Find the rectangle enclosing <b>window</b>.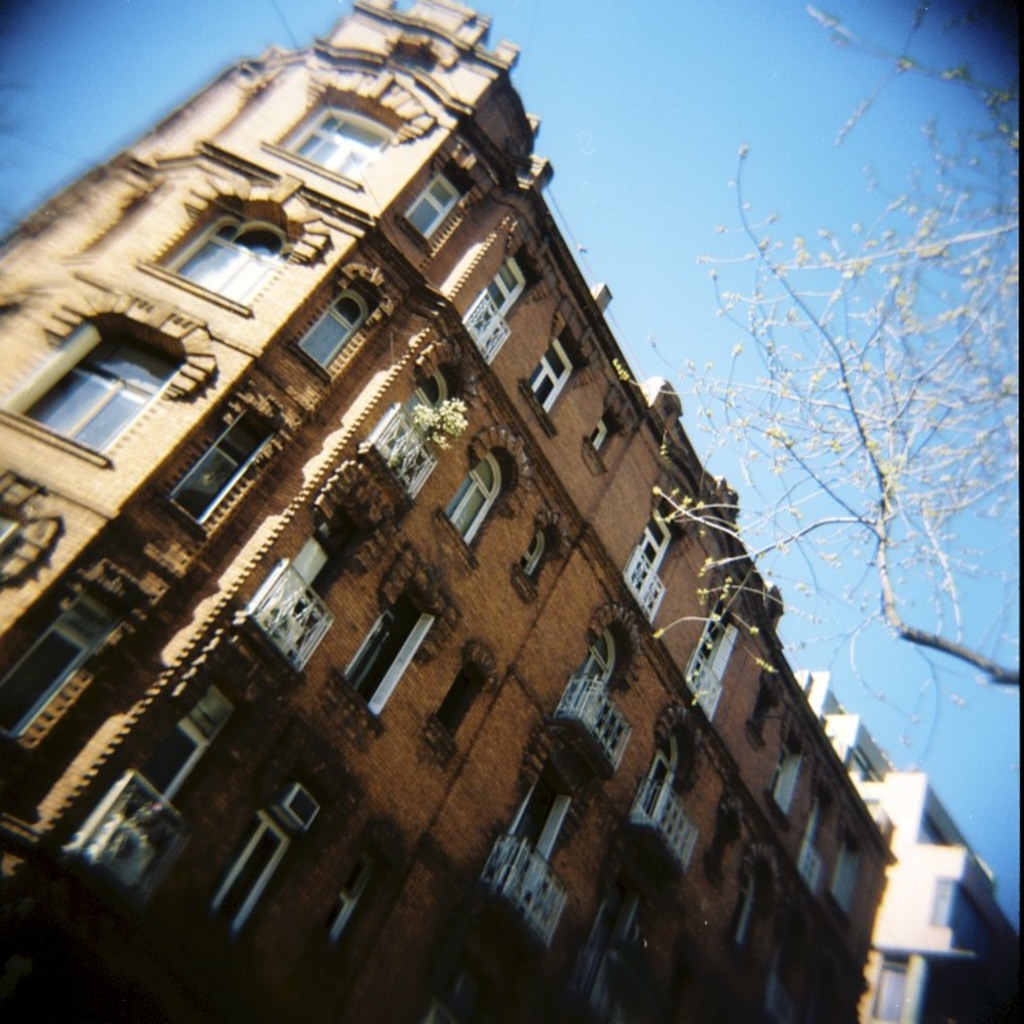
left=692, top=615, right=739, bottom=715.
